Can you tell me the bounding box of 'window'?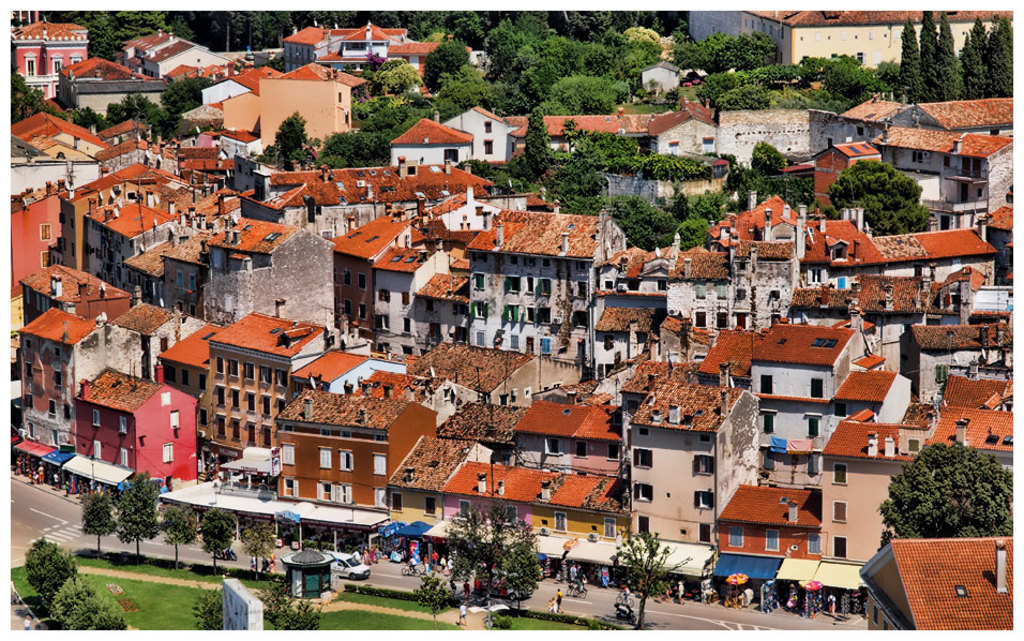
{"x1": 735, "y1": 312, "x2": 750, "y2": 330}.
